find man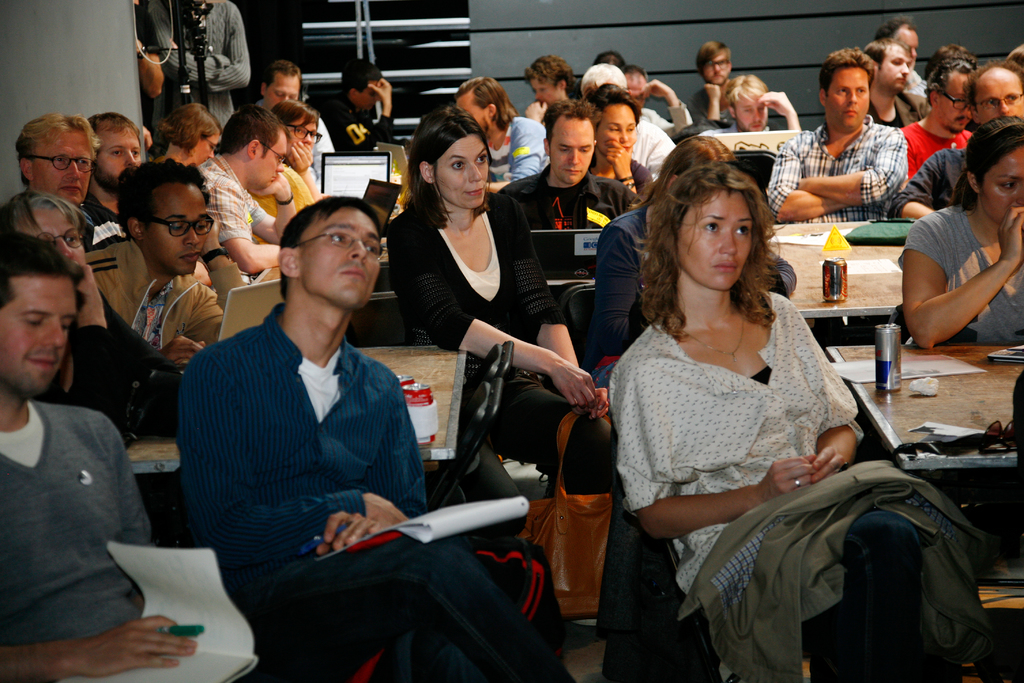
locate(179, 193, 573, 682)
